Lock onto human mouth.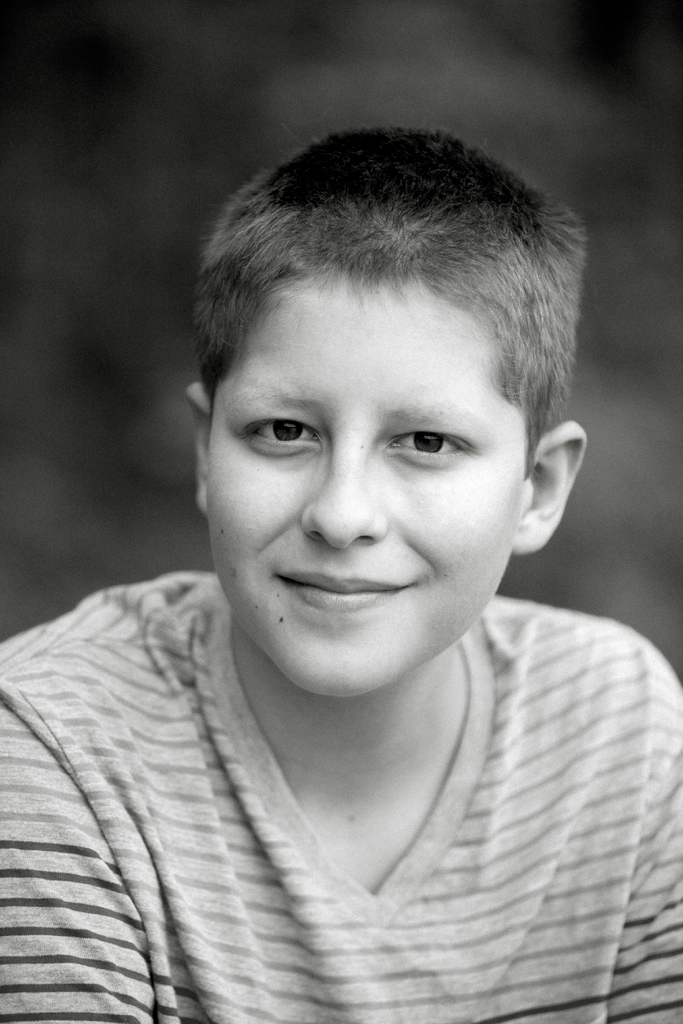
Locked: (left=268, top=560, right=424, bottom=619).
